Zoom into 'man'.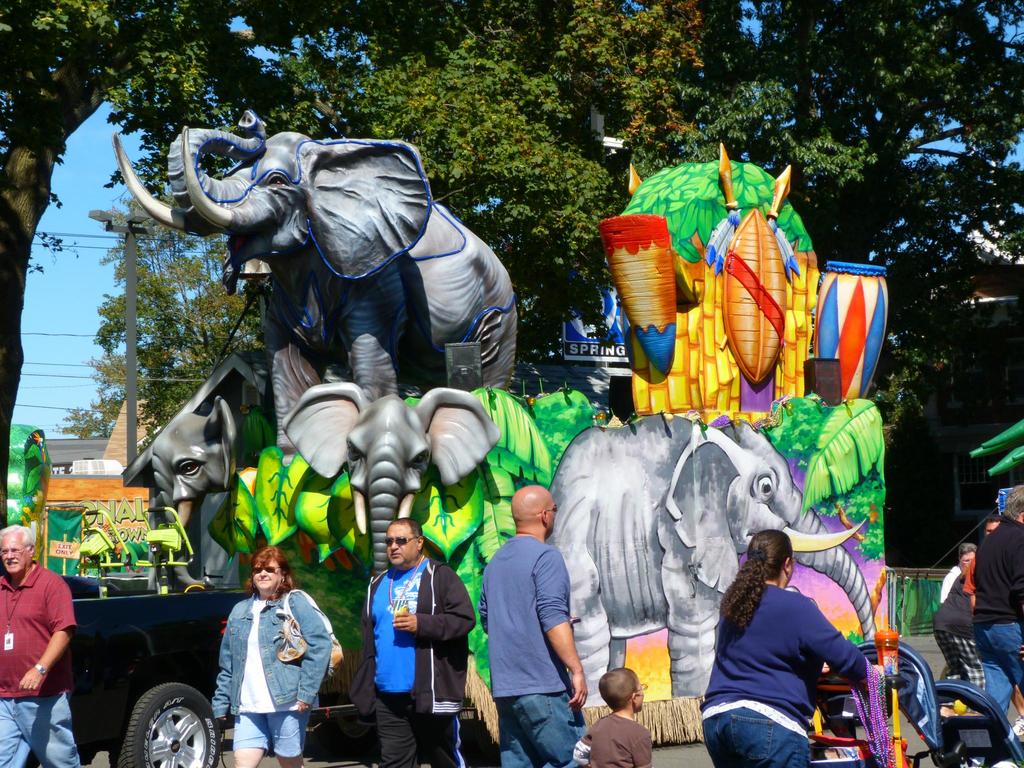
Zoom target: x1=468 y1=491 x2=592 y2=753.
